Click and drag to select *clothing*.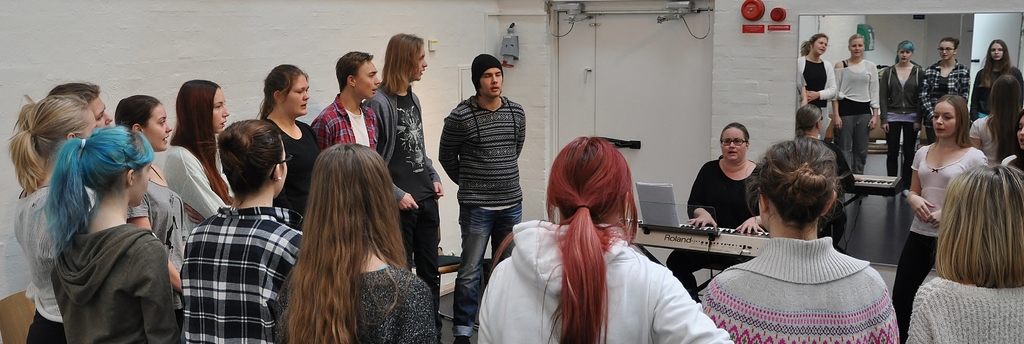
Selection: locate(891, 143, 988, 343).
